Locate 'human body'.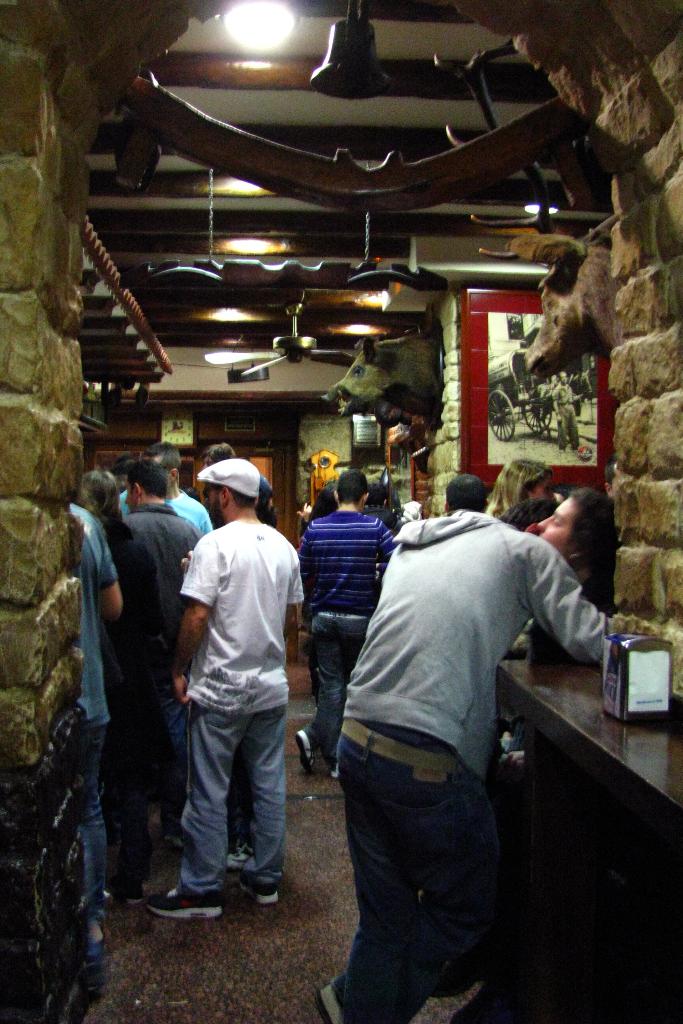
Bounding box: x1=535 y1=474 x2=627 y2=624.
